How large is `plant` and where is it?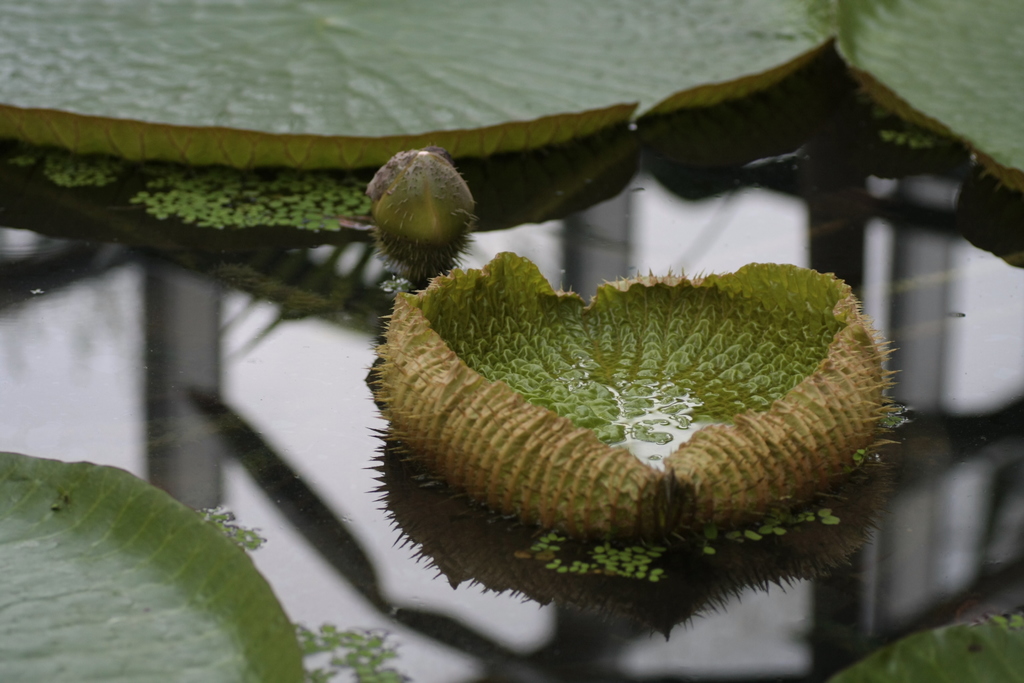
Bounding box: box=[353, 263, 908, 562].
